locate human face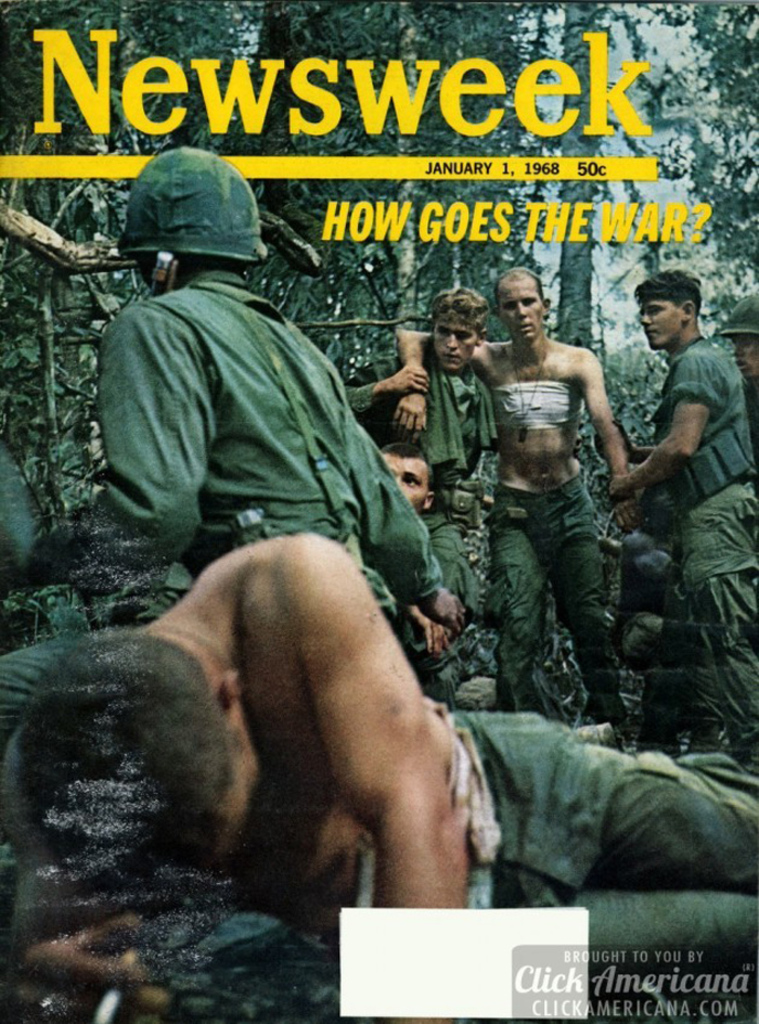
{"left": 498, "top": 276, "right": 542, "bottom": 343}
